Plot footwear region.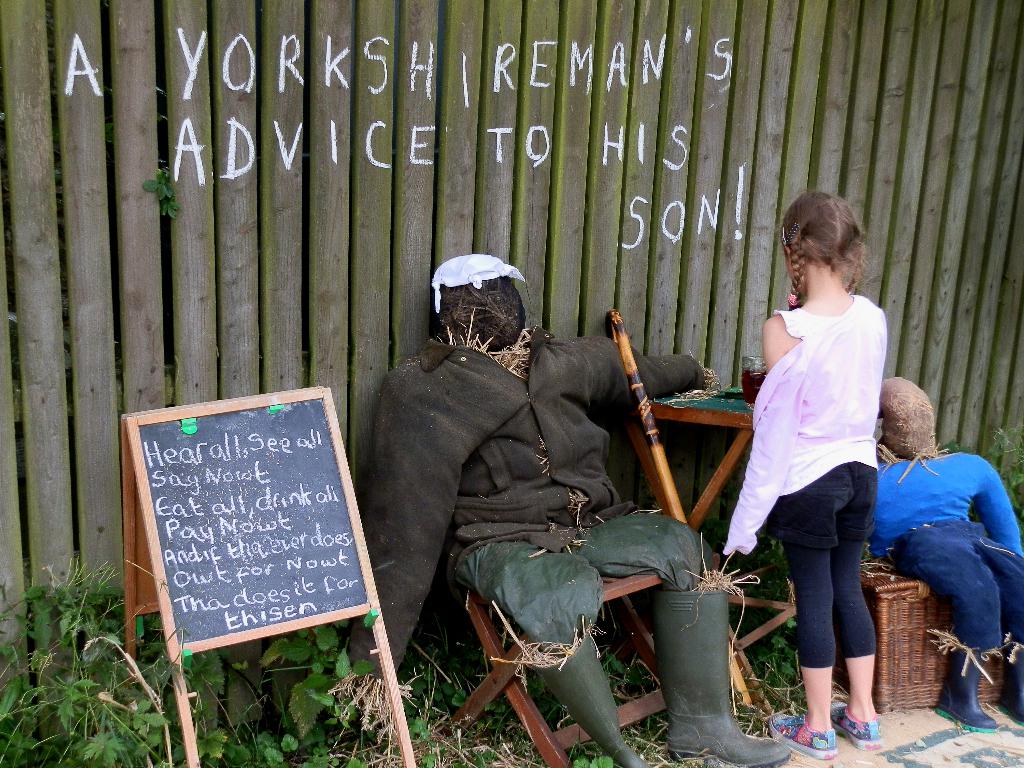
Plotted at [left=1002, top=659, right=1023, bottom=733].
